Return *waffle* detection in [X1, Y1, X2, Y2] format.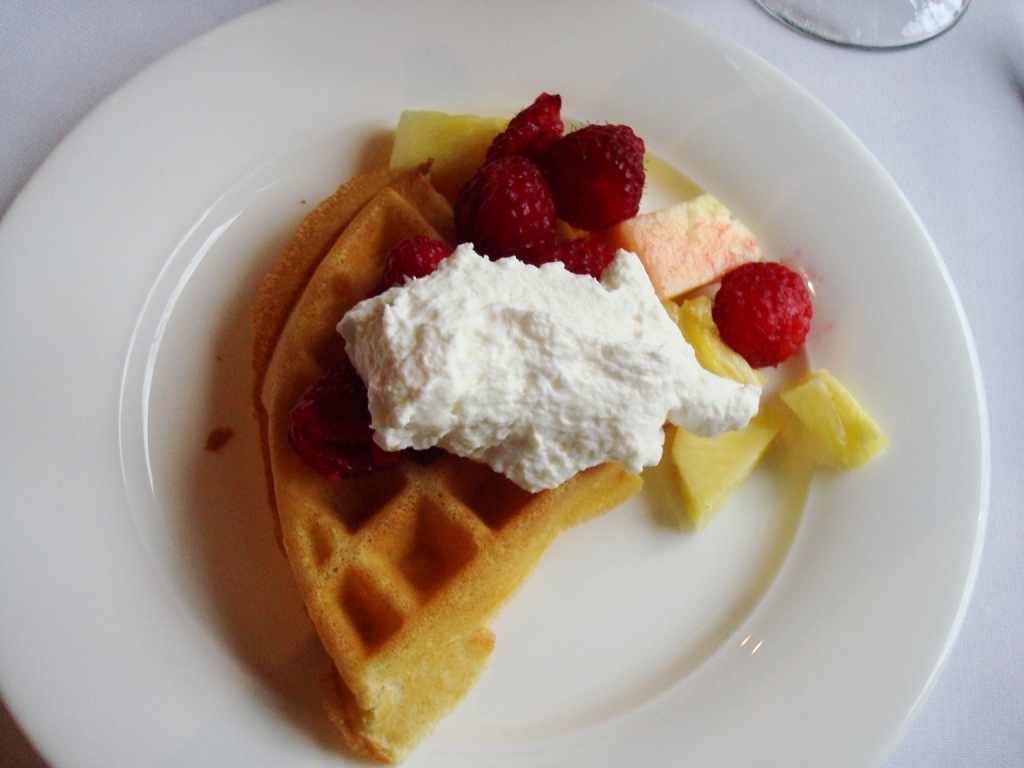
[245, 160, 641, 767].
